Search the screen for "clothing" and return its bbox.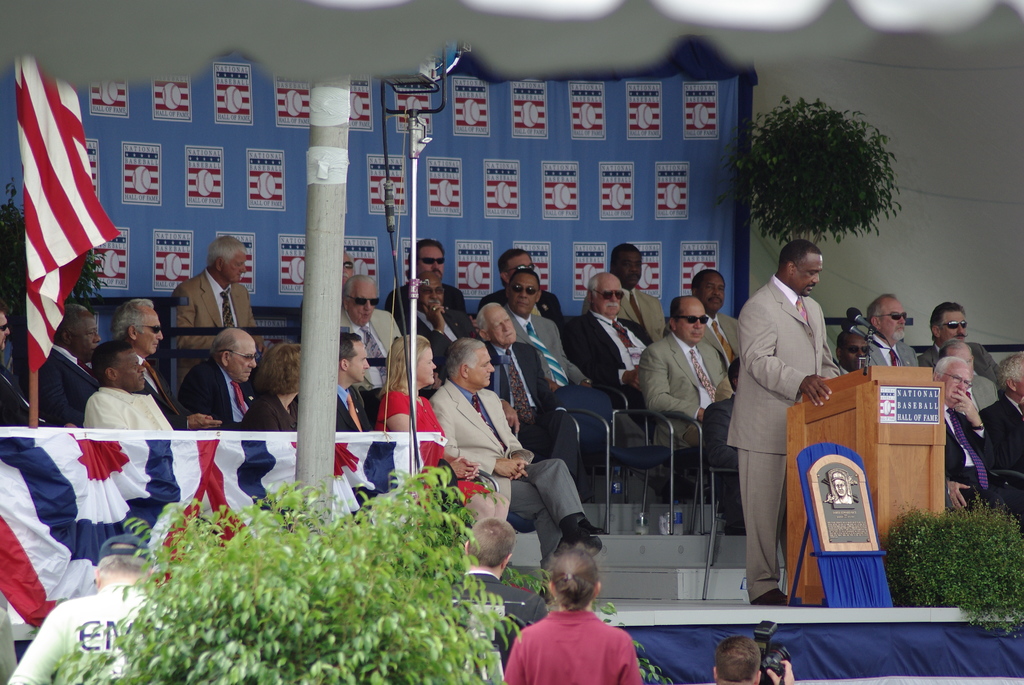
Found: <region>181, 352, 260, 431</region>.
